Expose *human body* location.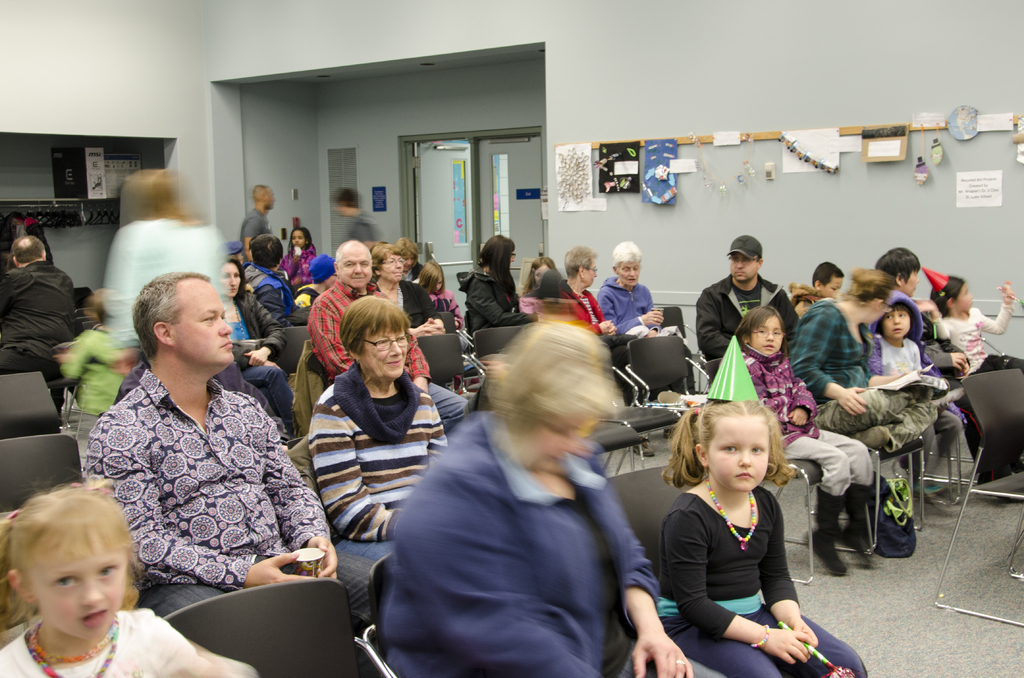
Exposed at bbox(649, 395, 868, 677).
